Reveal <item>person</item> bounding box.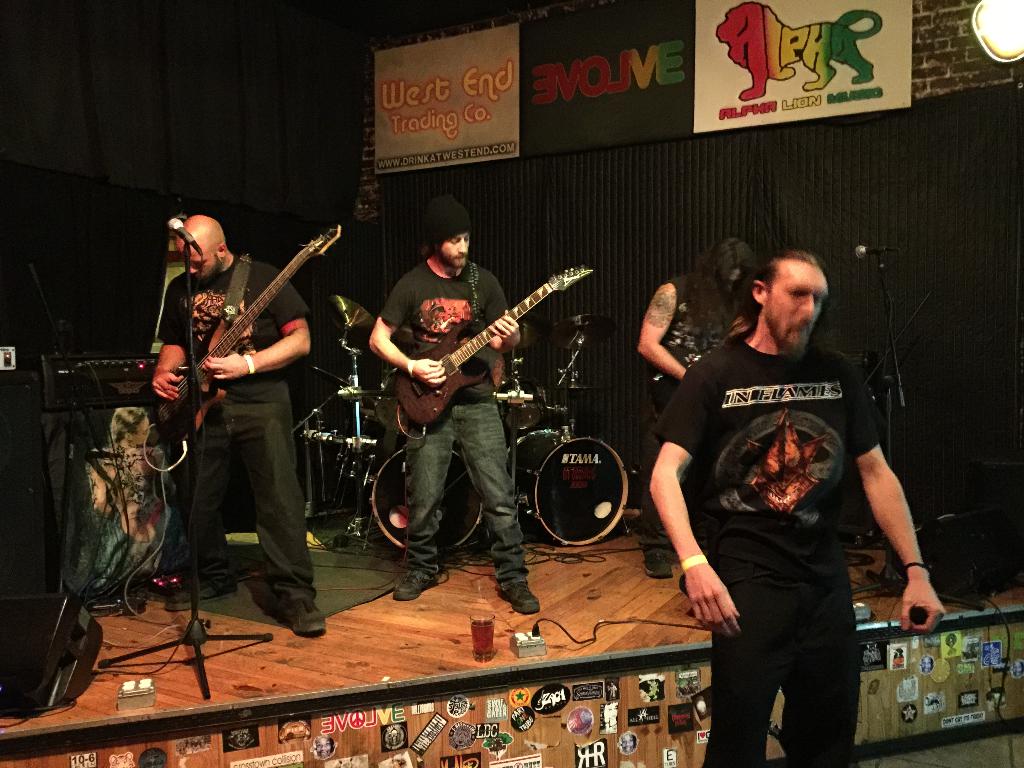
Revealed: [644, 246, 943, 767].
